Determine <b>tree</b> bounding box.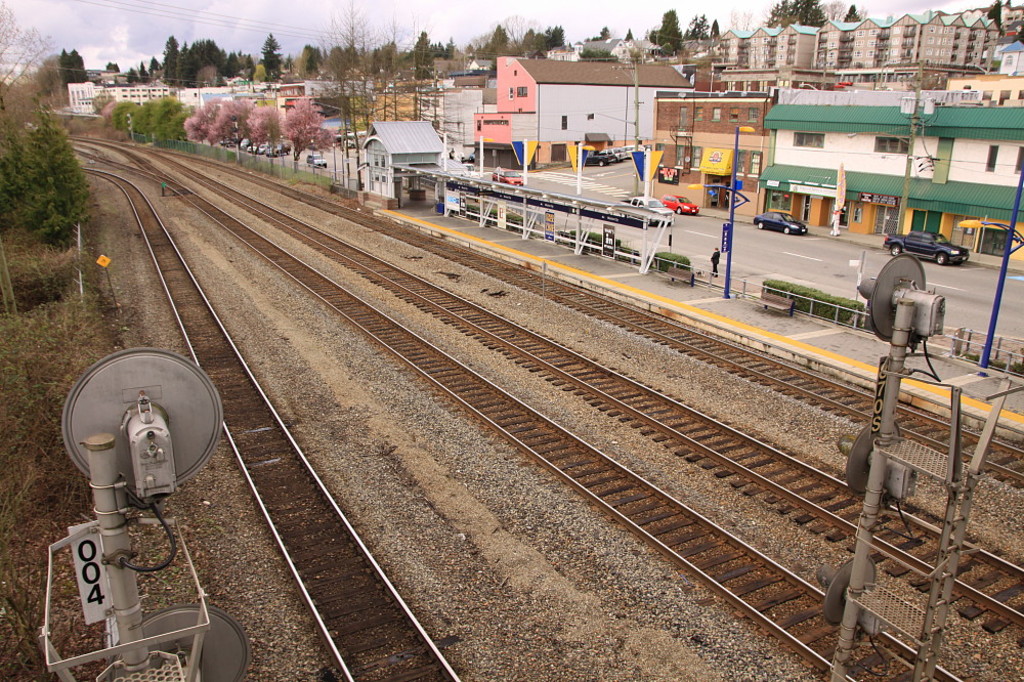
Determined: l=328, t=0, r=388, b=183.
